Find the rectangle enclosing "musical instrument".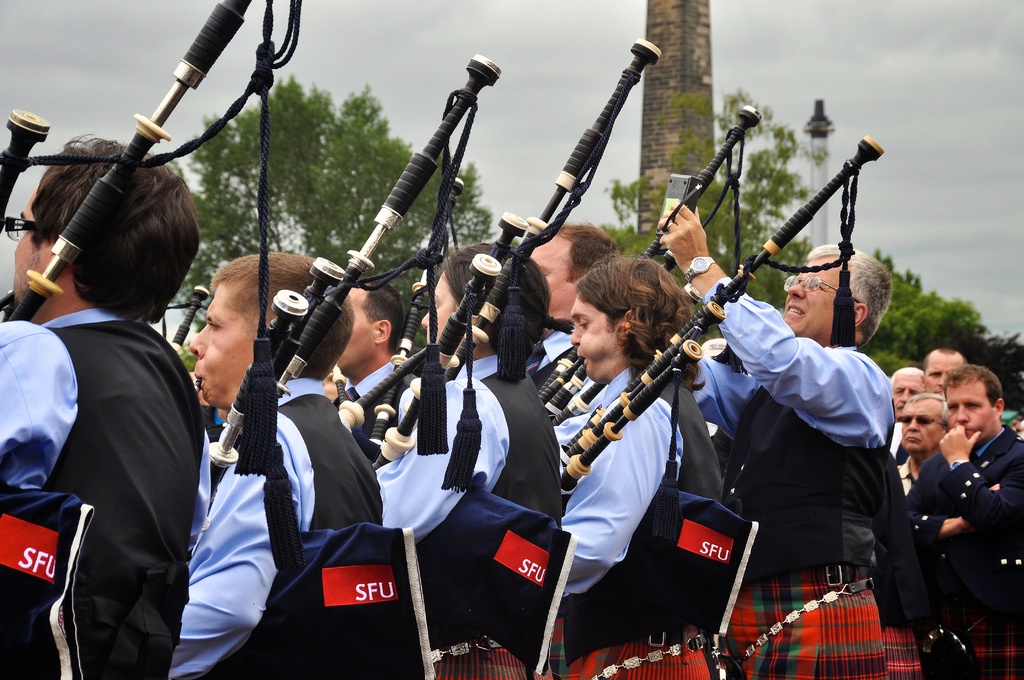
bbox=(374, 34, 665, 469).
